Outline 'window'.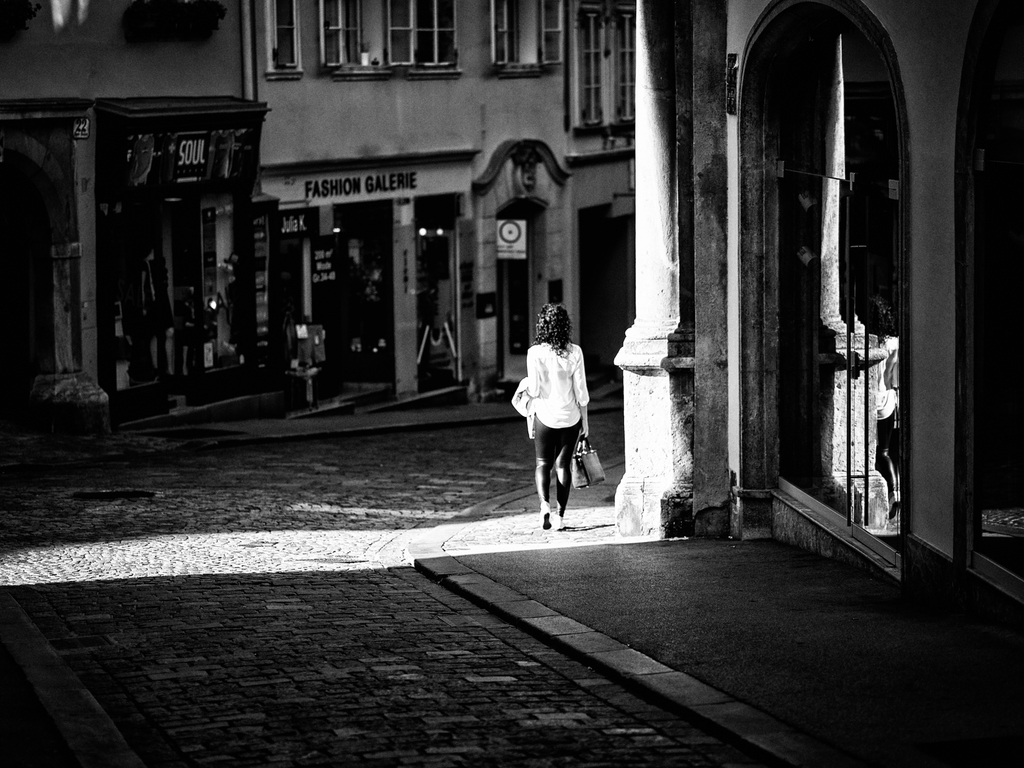
Outline: <box>319,0,366,70</box>.
